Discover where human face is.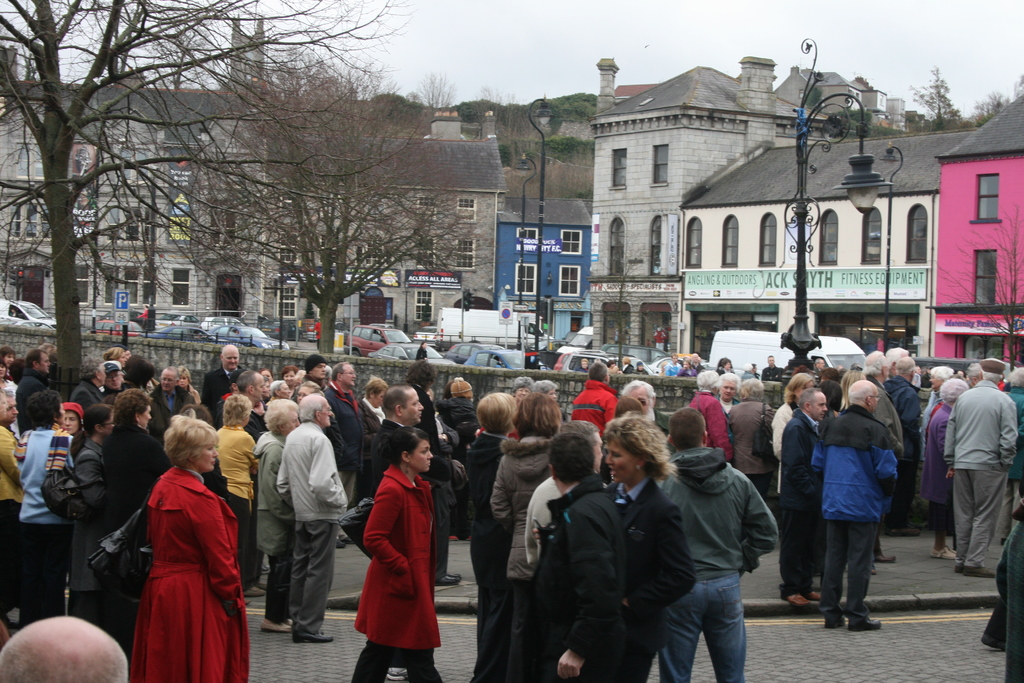
Discovered at 343, 365, 356, 387.
